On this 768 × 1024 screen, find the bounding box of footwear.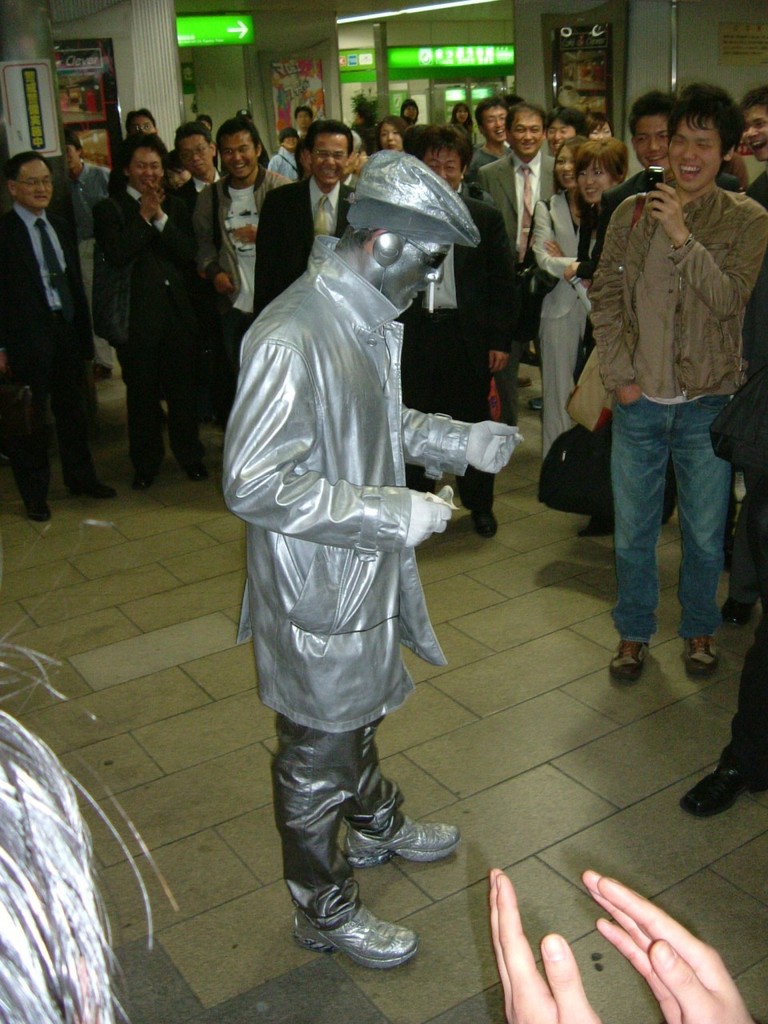
Bounding box: 26 494 53 527.
